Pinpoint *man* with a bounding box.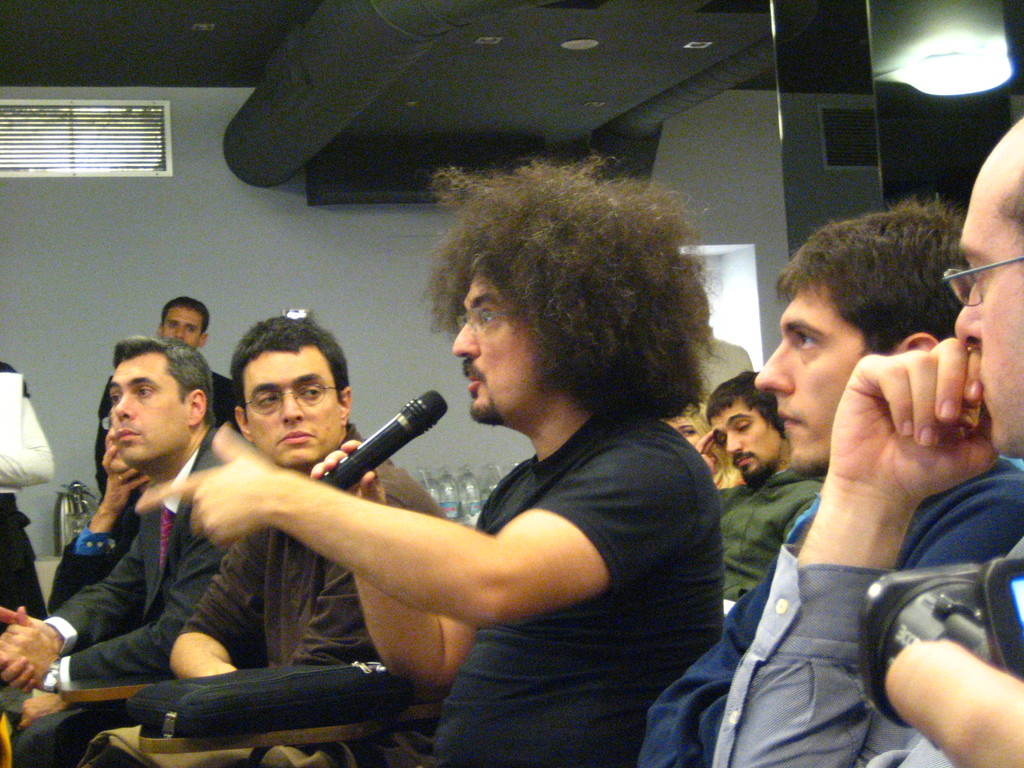
bbox(92, 294, 244, 507).
